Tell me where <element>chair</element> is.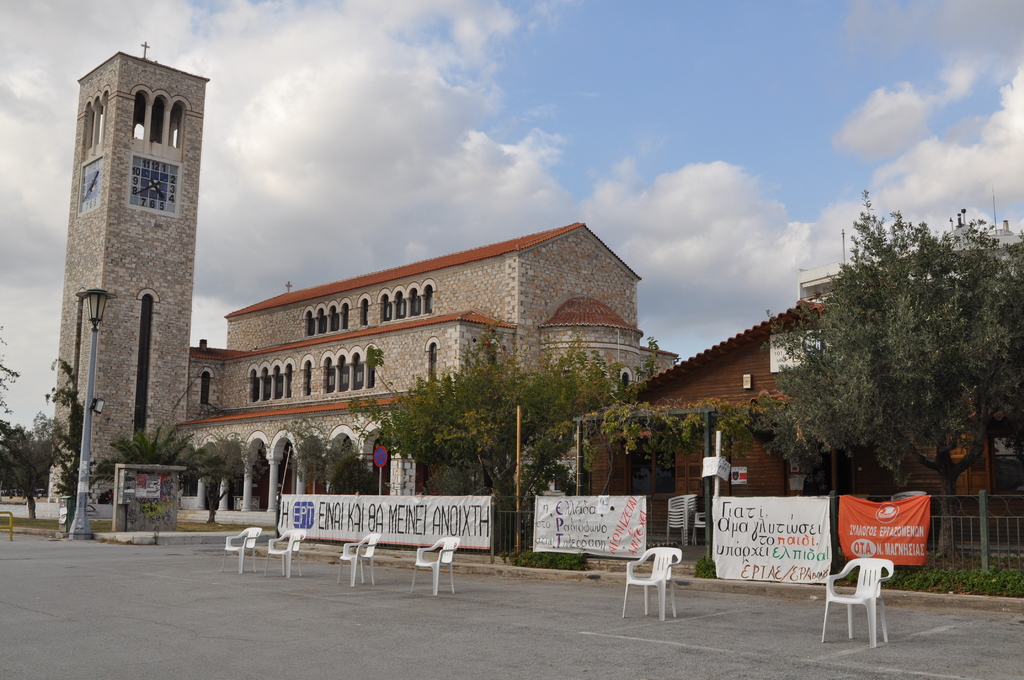
<element>chair</element> is at 410,537,461,595.
